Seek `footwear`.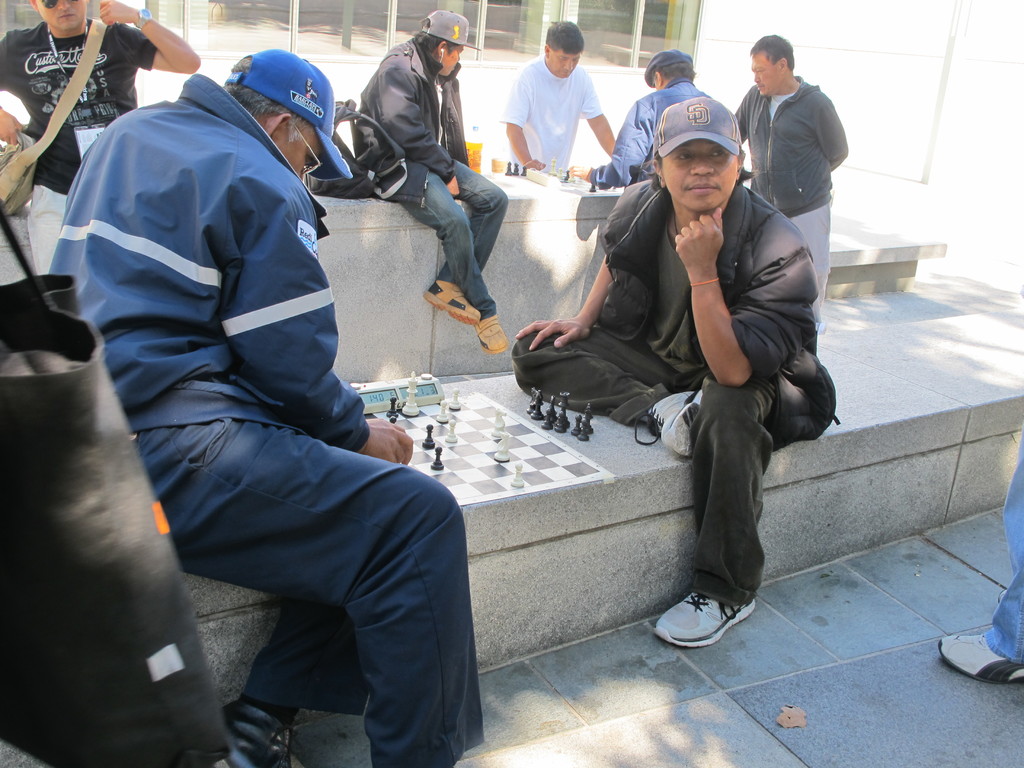
l=423, t=274, r=481, b=326.
